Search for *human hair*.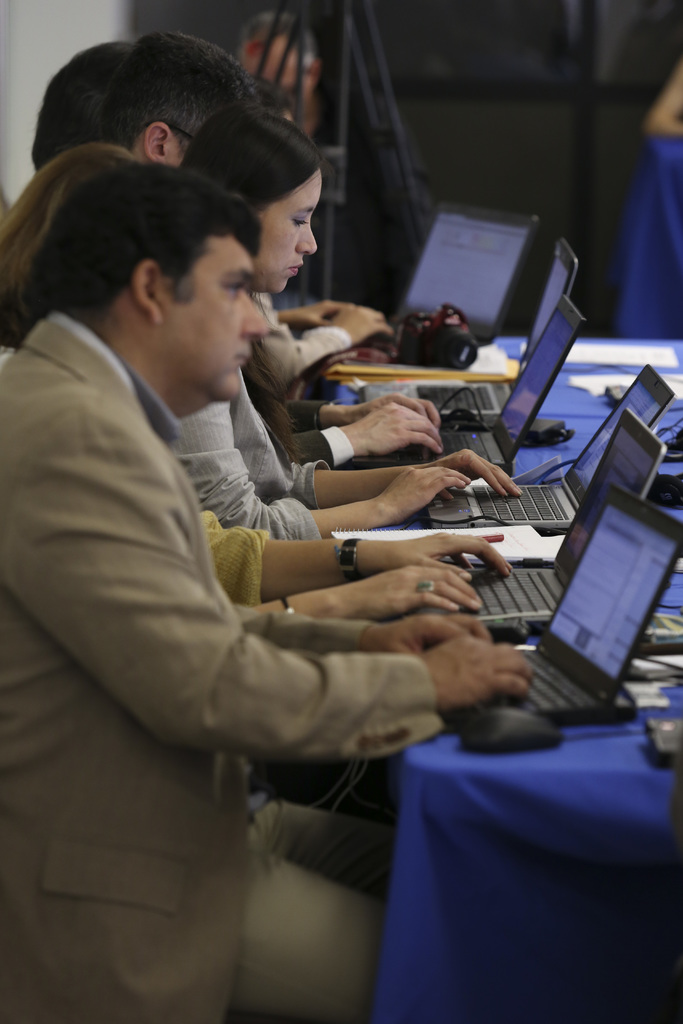
Found at 95,29,250,160.
